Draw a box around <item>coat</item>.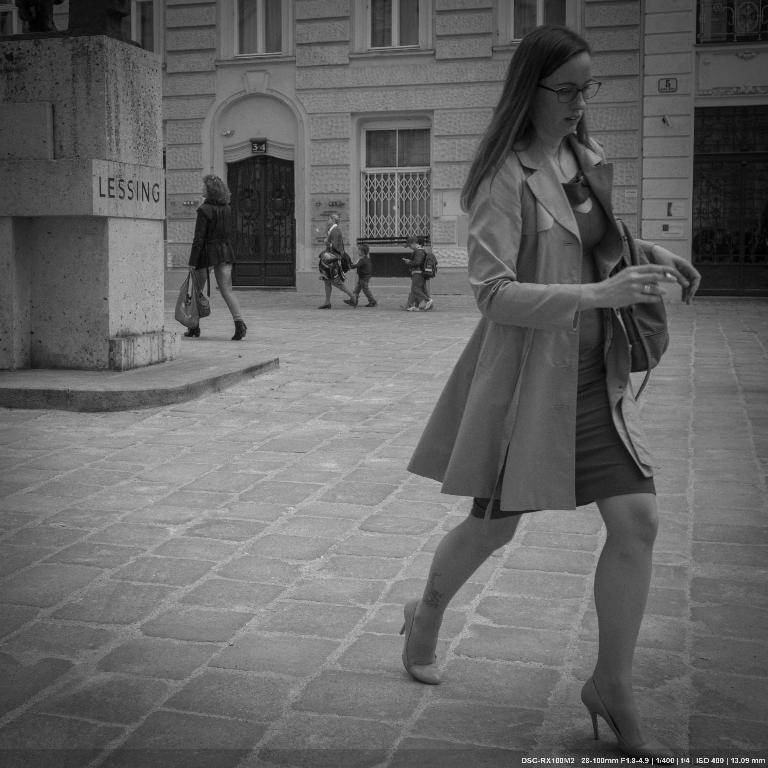
322 224 339 260.
